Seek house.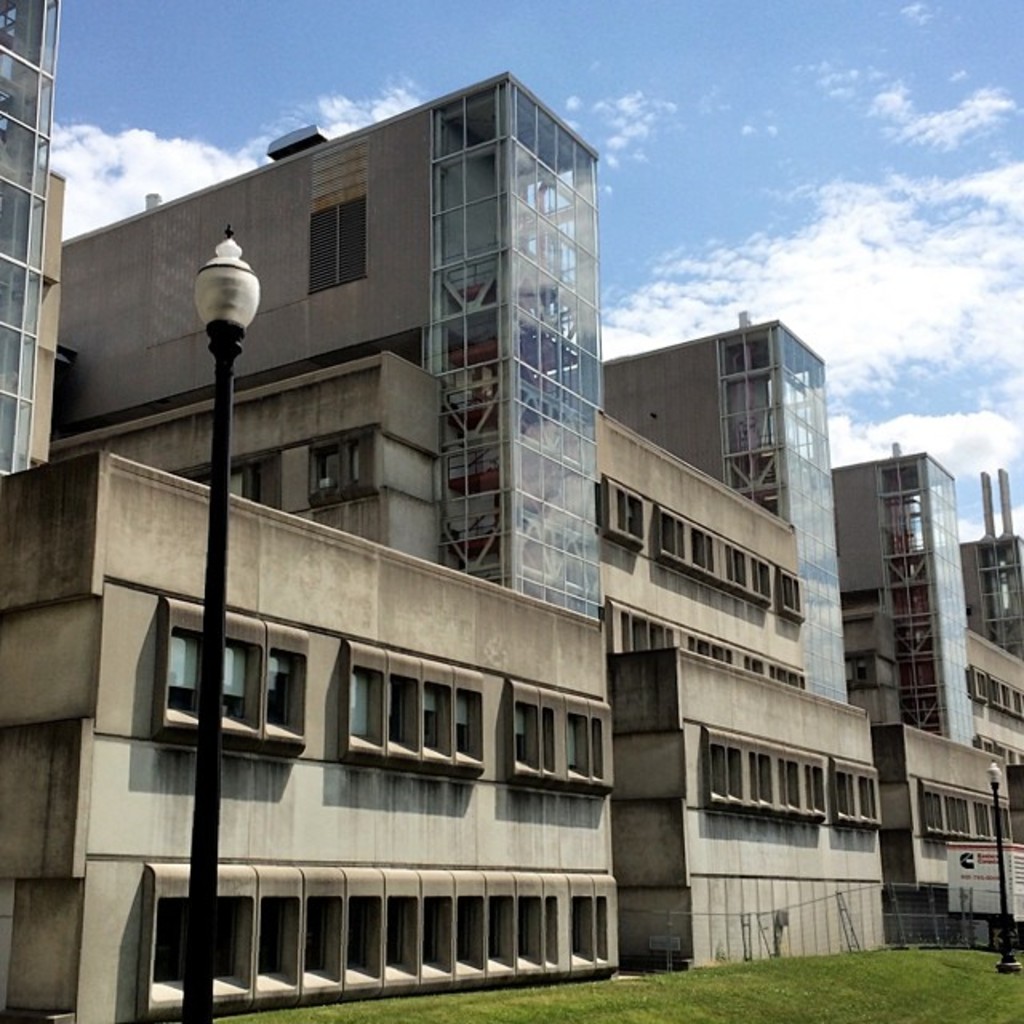
bbox(0, 453, 613, 1022).
